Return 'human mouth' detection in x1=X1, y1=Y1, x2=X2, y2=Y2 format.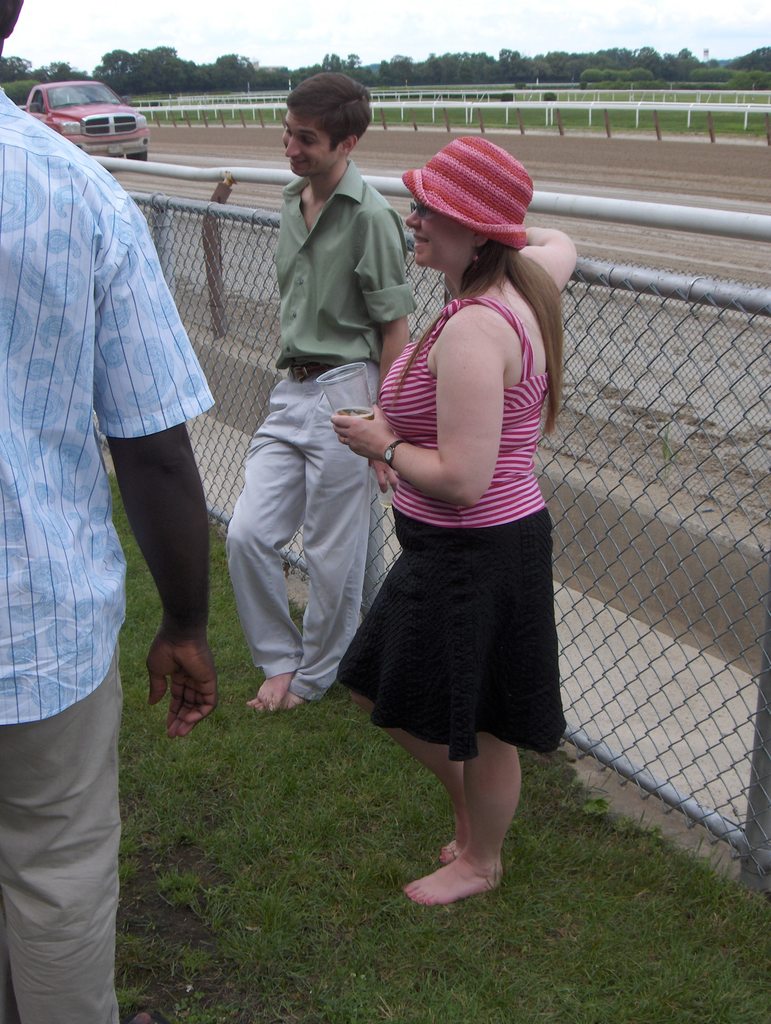
x1=283, y1=161, x2=304, y2=163.
